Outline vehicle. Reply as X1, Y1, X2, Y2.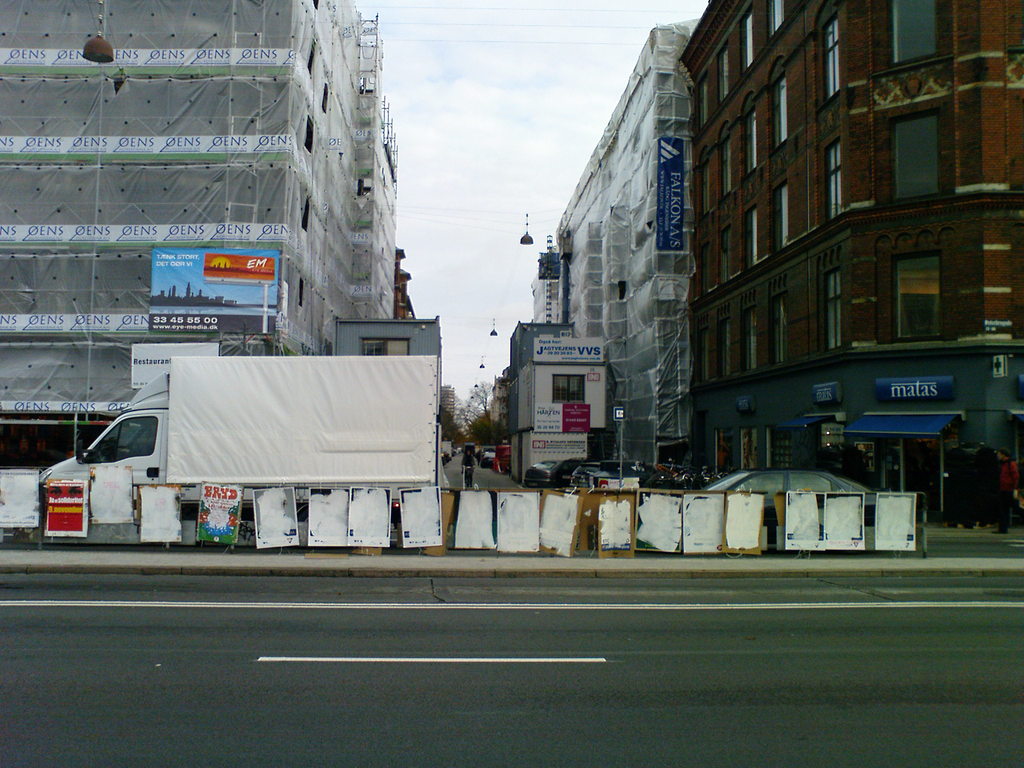
480, 445, 496, 465.
